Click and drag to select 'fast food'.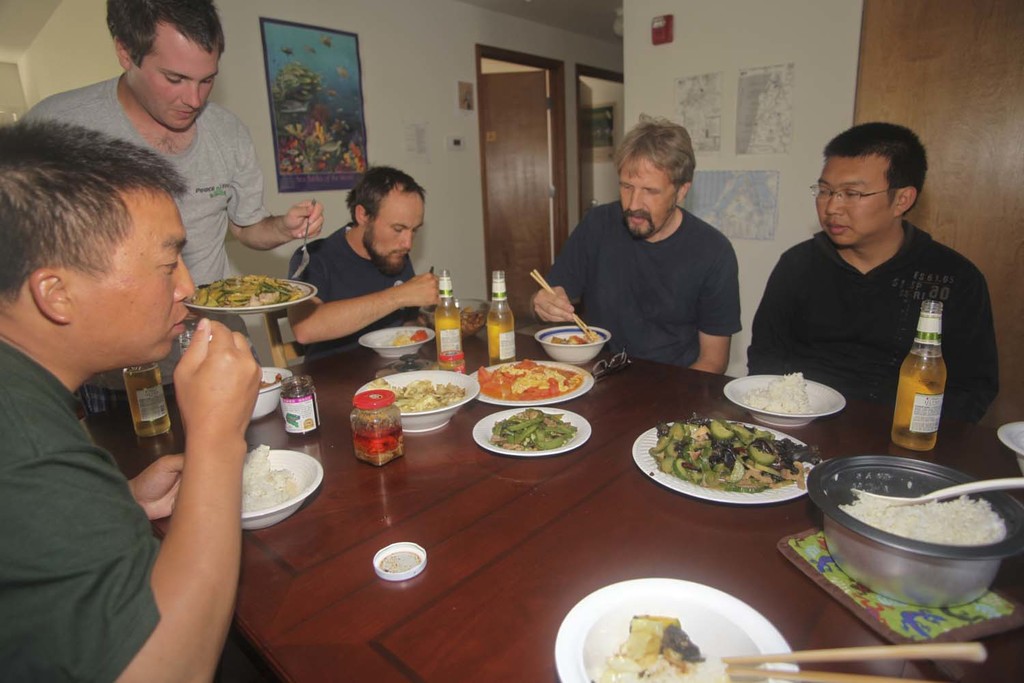
Selection: Rect(662, 419, 809, 505).
